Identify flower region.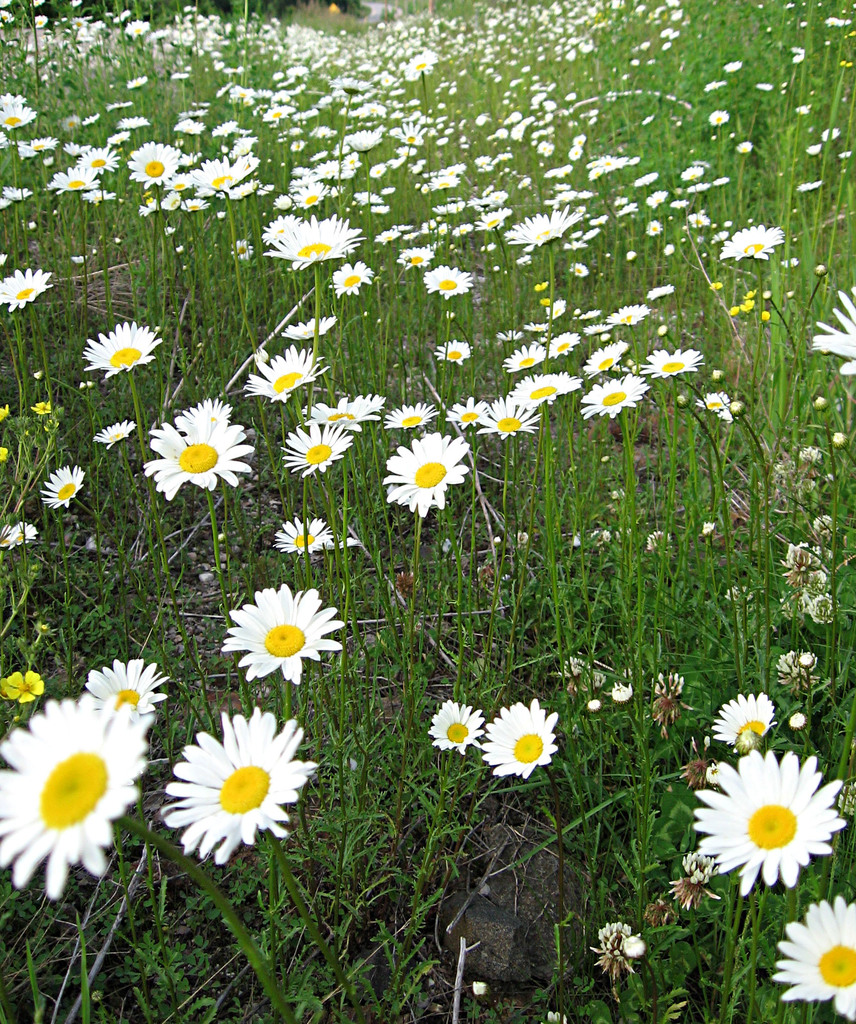
Region: {"x1": 767, "y1": 645, "x2": 818, "y2": 685}.
